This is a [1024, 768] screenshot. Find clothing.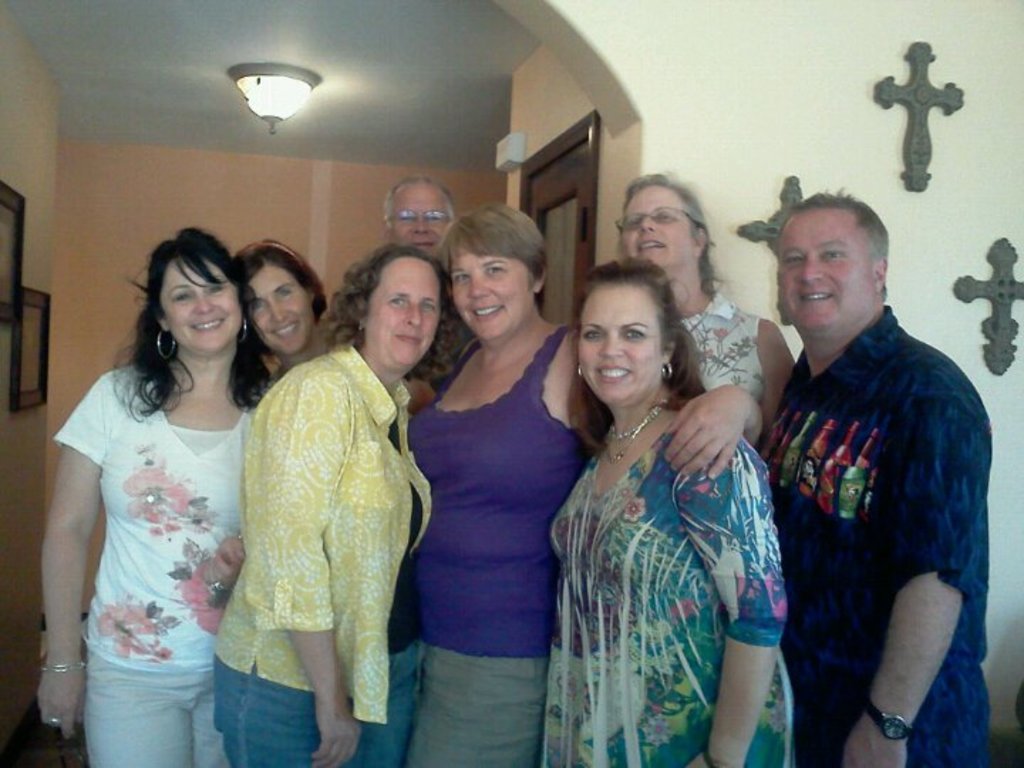
Bounding box: select_region(210, 269, 412, 761).
